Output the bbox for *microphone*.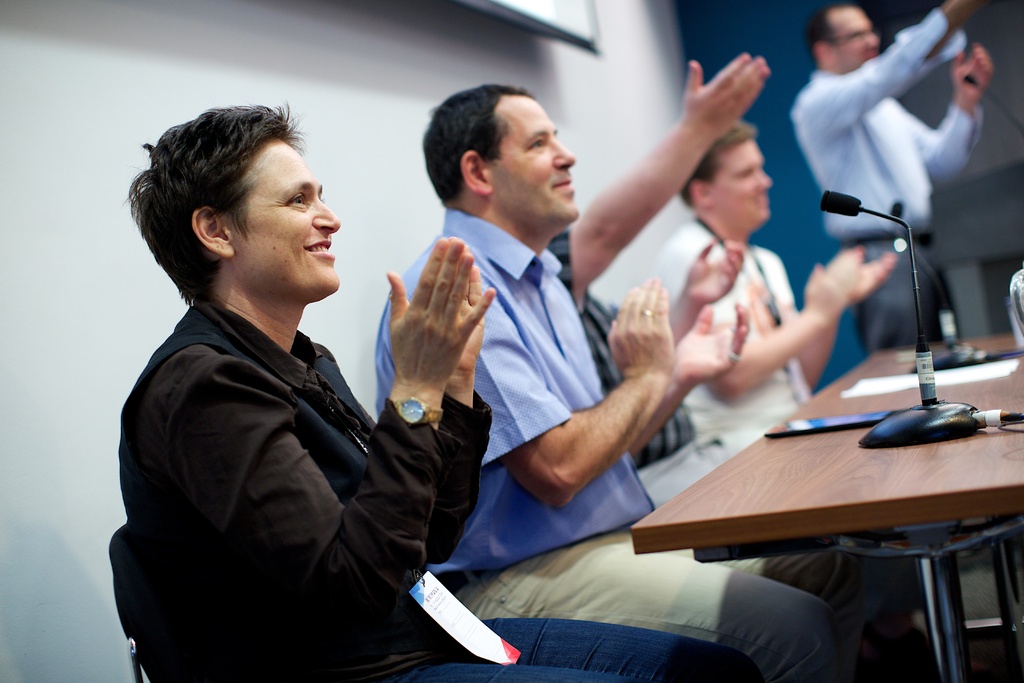
<box>960,73,981,89</box>.
